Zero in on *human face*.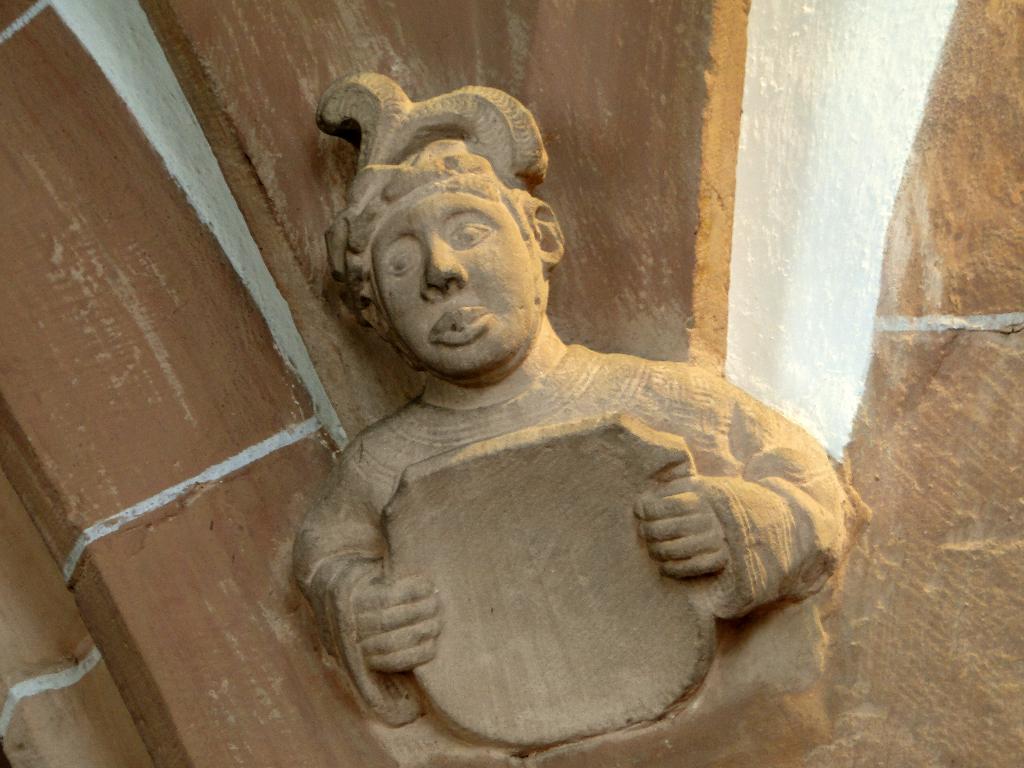
Zeroed in: <bbox>368, 183, 540, 362</bbox>.
